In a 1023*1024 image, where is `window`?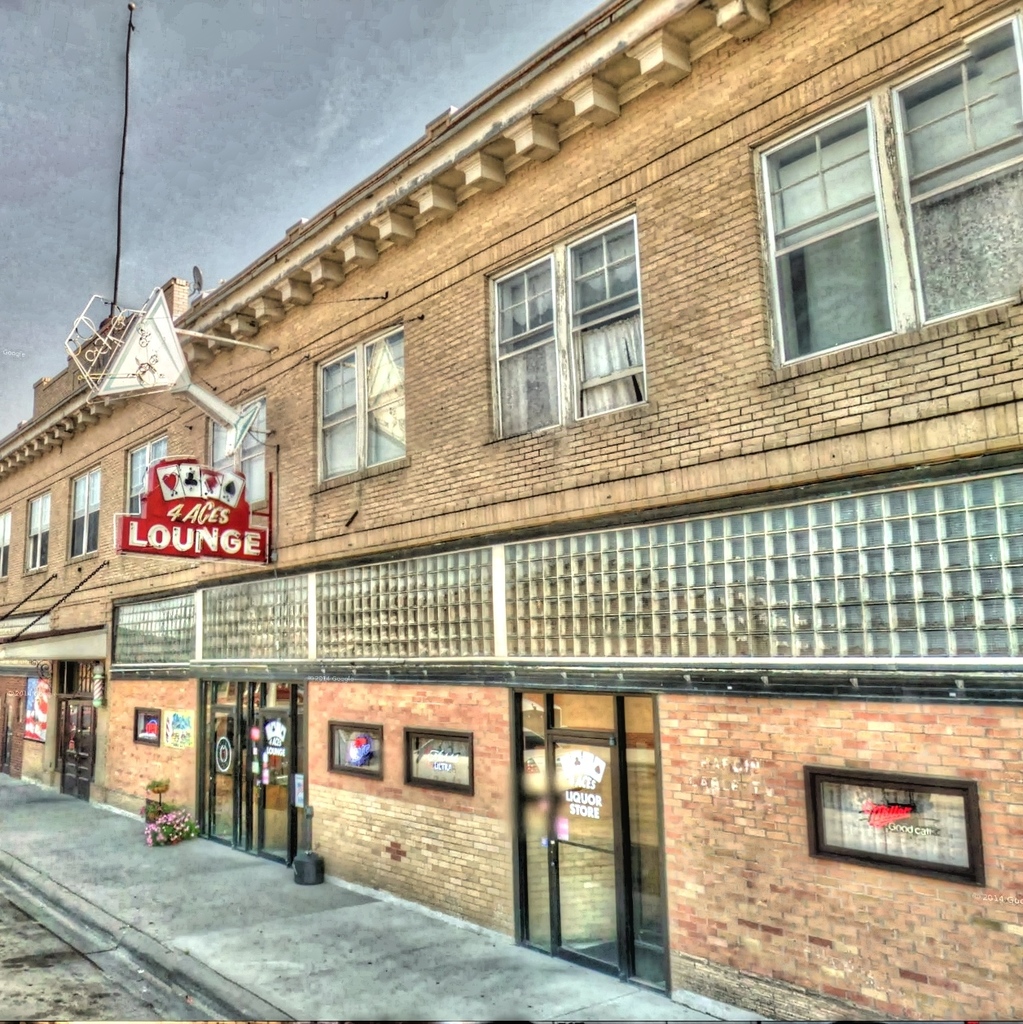
<box>746,19,1022,378</box>.
